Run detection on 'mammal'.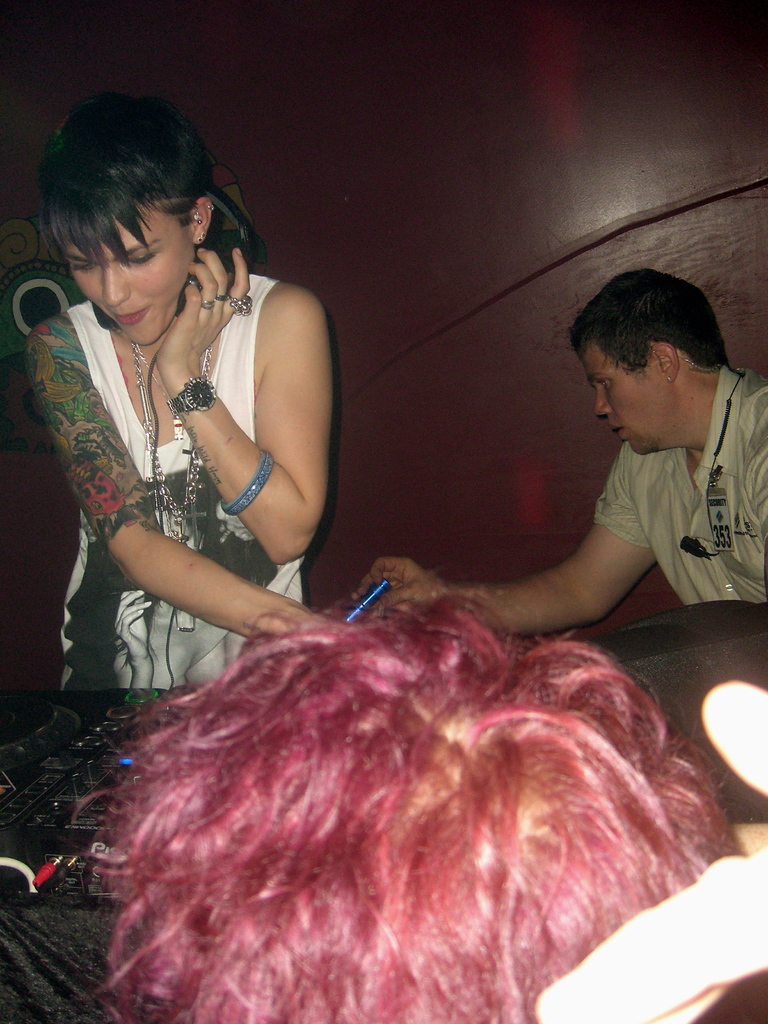
Result: 90/607/751/1023.
